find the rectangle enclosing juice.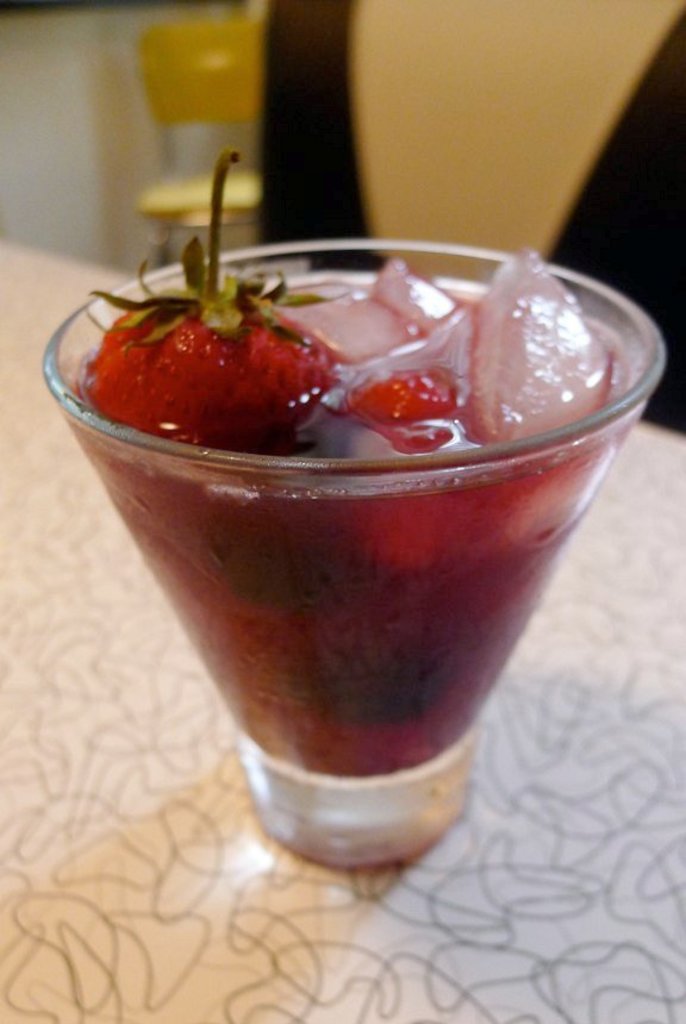
Rect(70, 335, 603, 836).
